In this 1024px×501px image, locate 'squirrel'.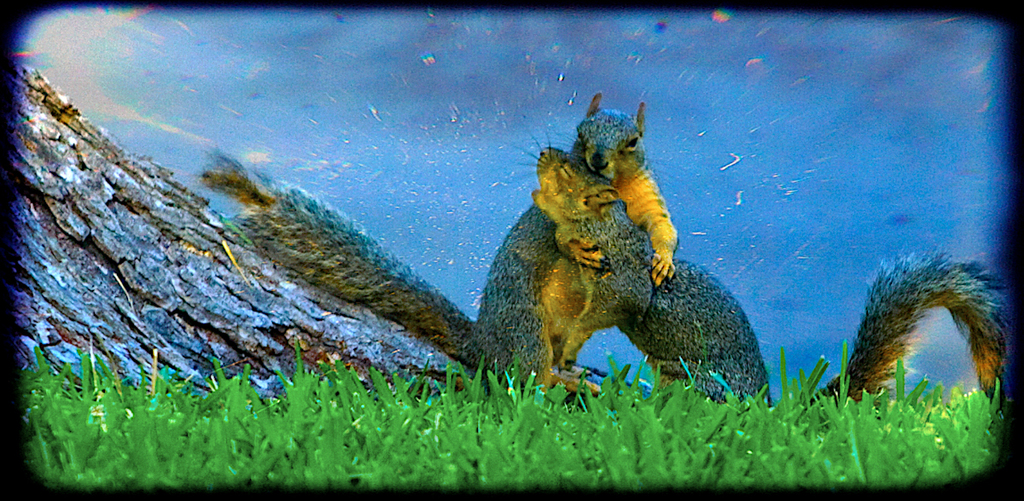
Bounding box: rect(501, 122, 1011, 407).
